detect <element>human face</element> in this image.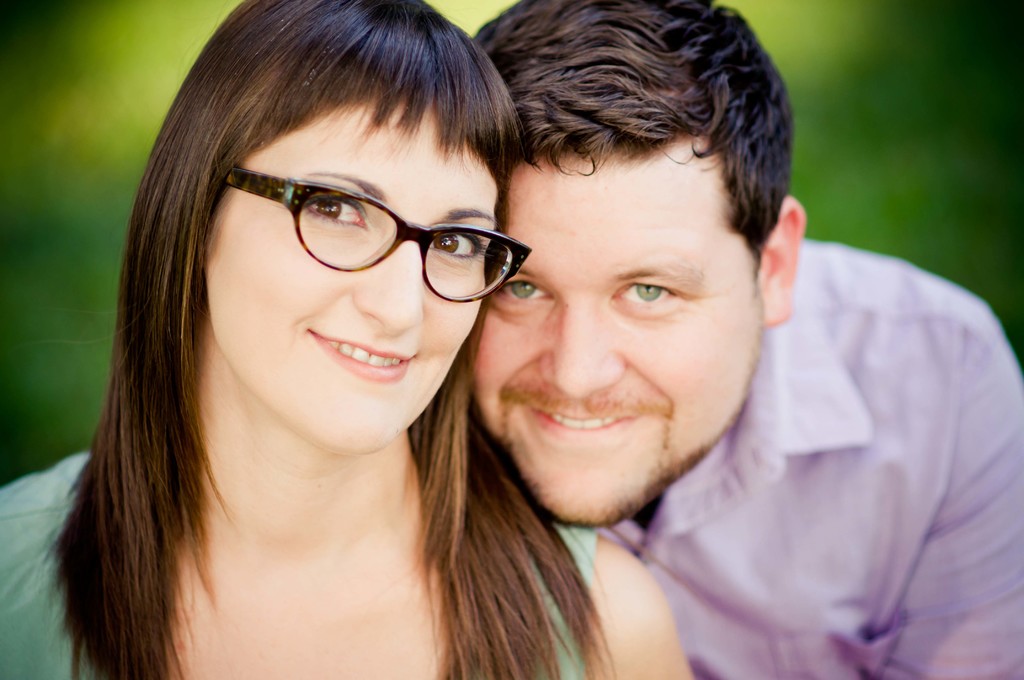
Detection: [213,108,497,451].
